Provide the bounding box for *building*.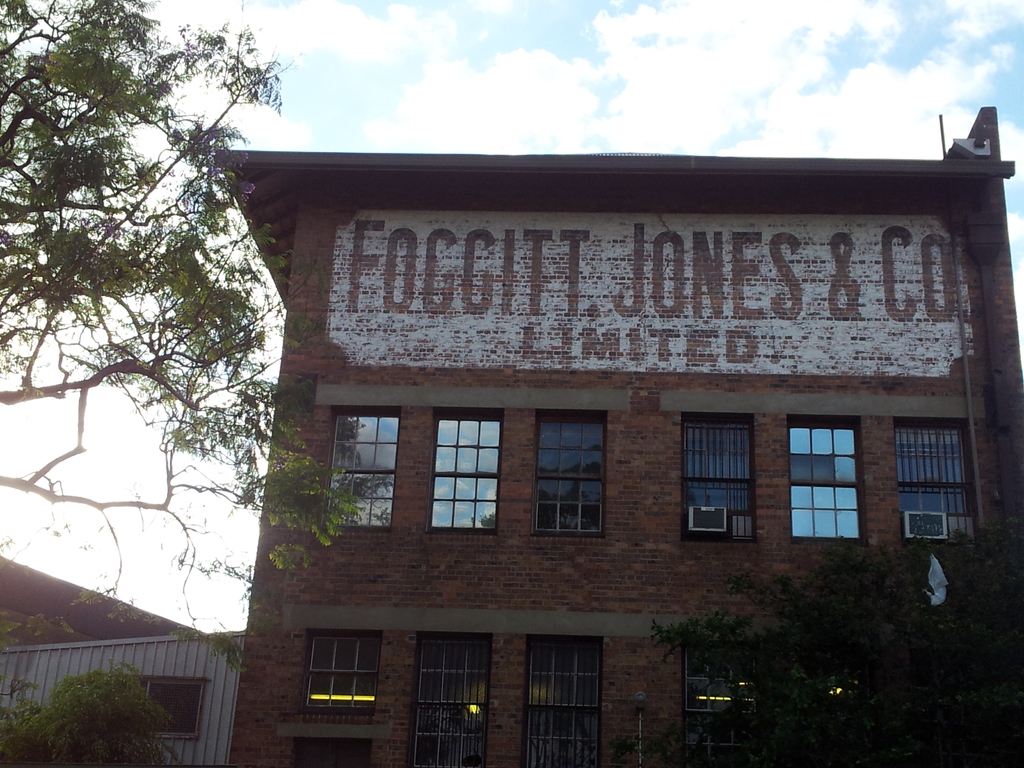
box(0, 105, 1023, 767).
